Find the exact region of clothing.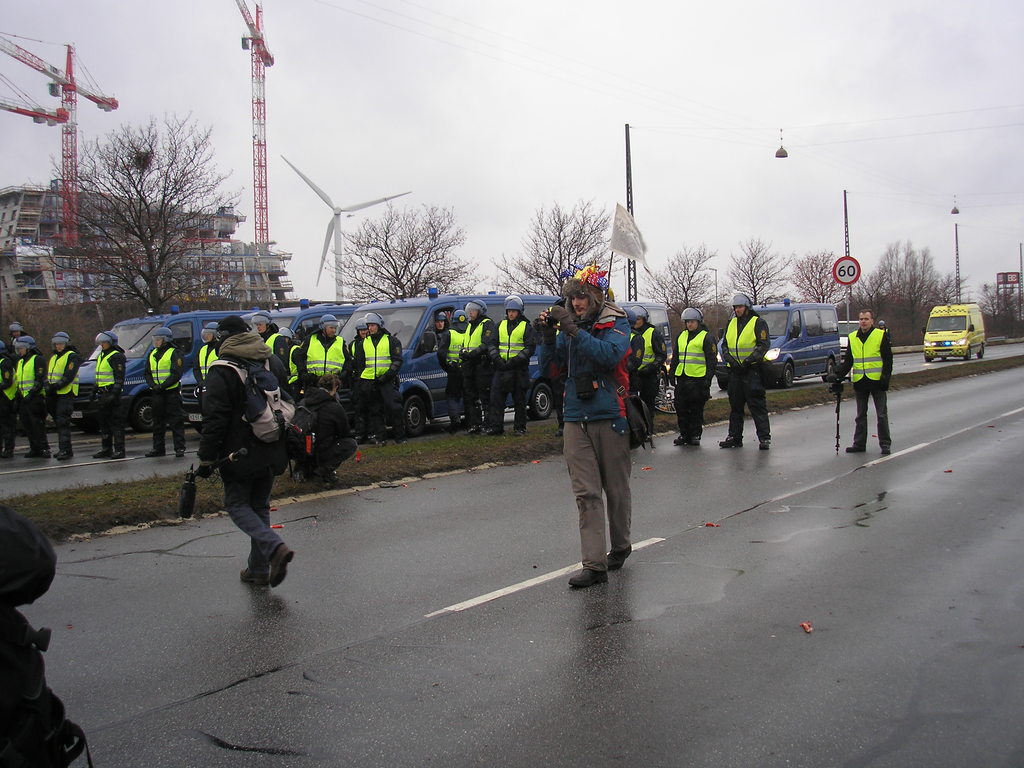
Exact region: (left=840, top=325, right=892, bottom=445).
